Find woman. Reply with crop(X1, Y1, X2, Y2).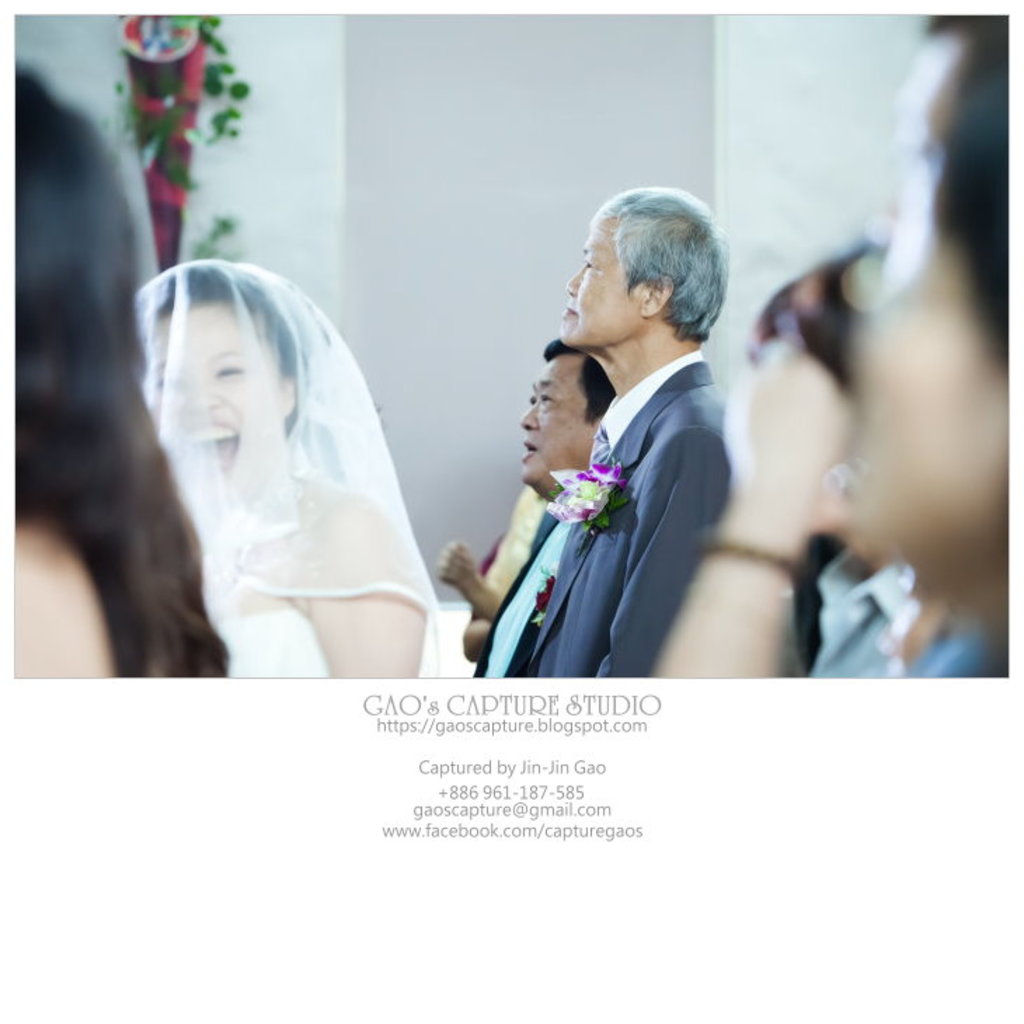
crop(101, 213, 478, 689).
